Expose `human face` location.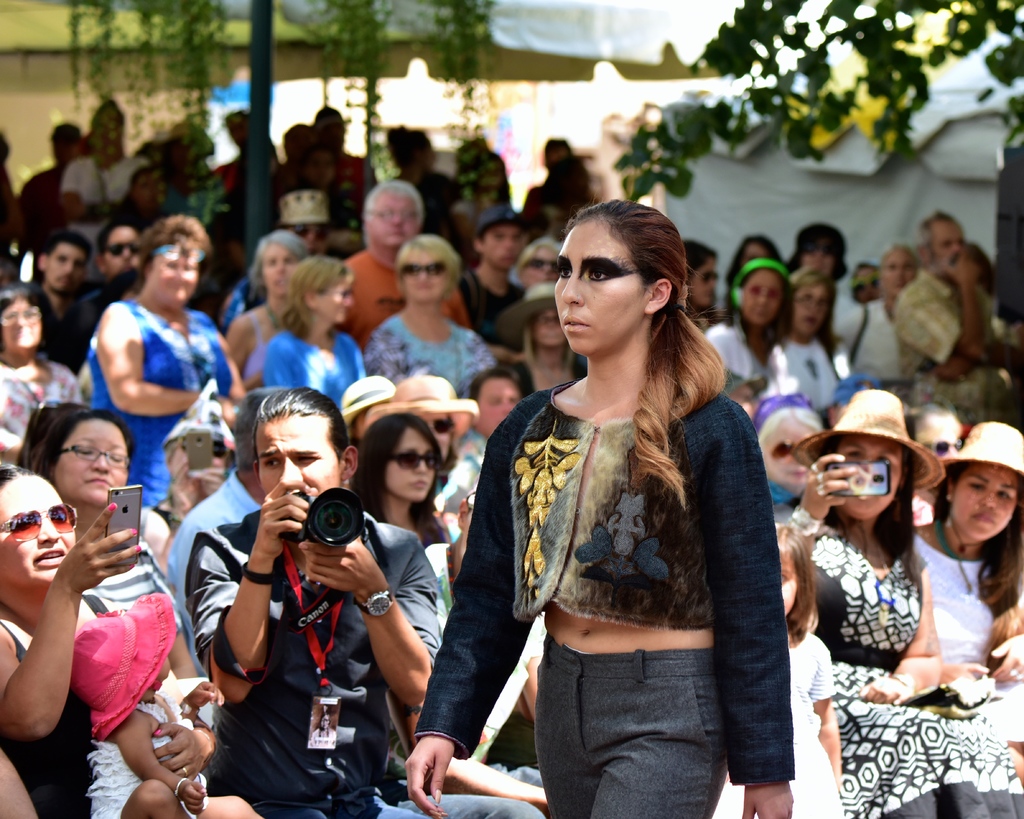
Exposed at box(938, 225, 959, 253).
